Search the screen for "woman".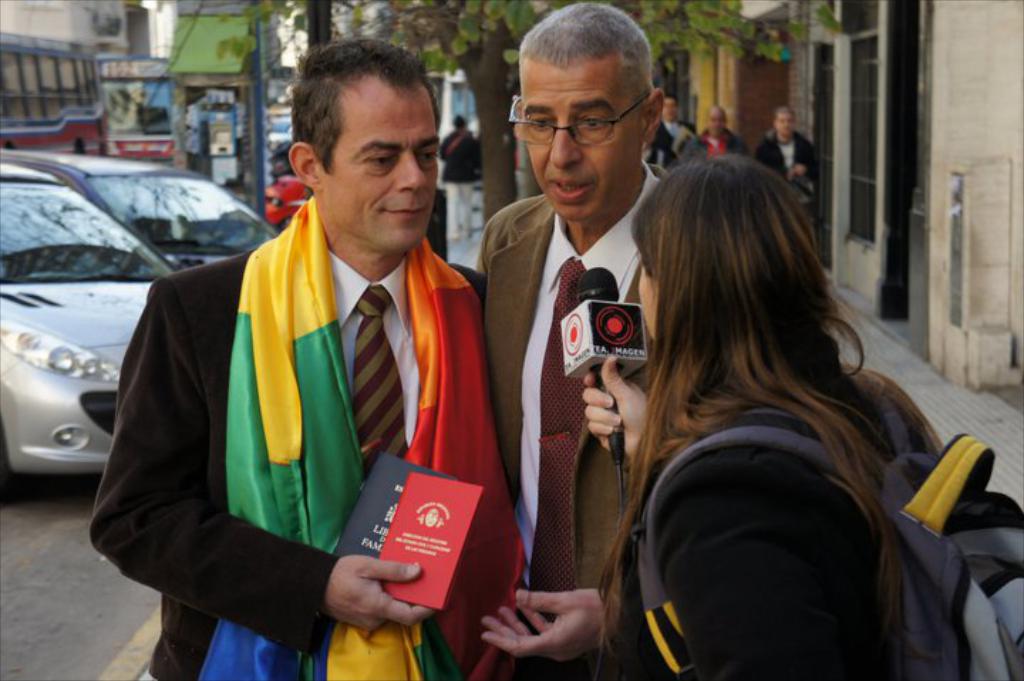
Found at 562, 128, 932, 680.
